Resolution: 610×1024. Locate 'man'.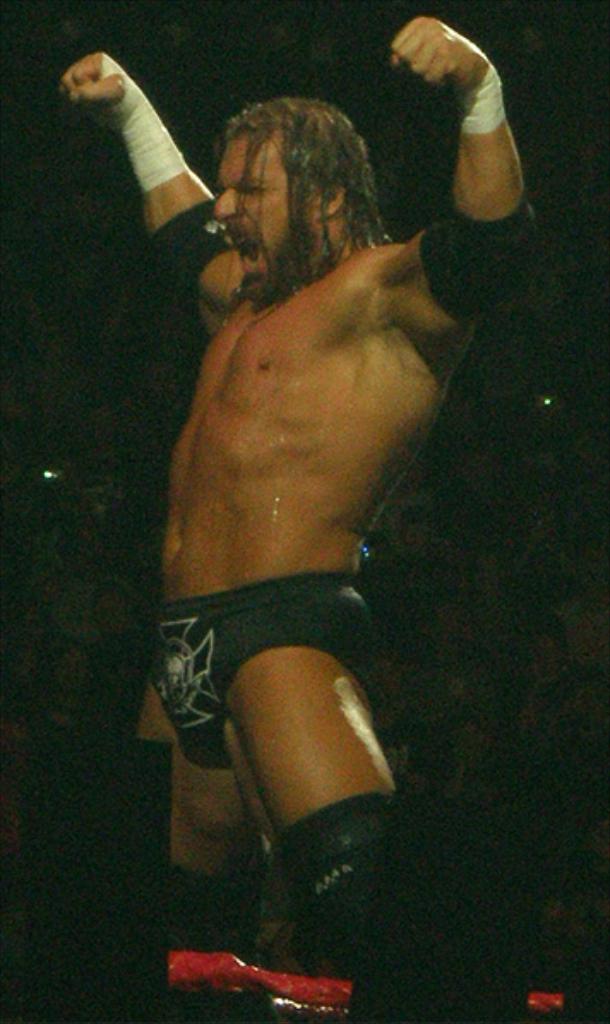
<region>87, 50, 511, 856</region>.
